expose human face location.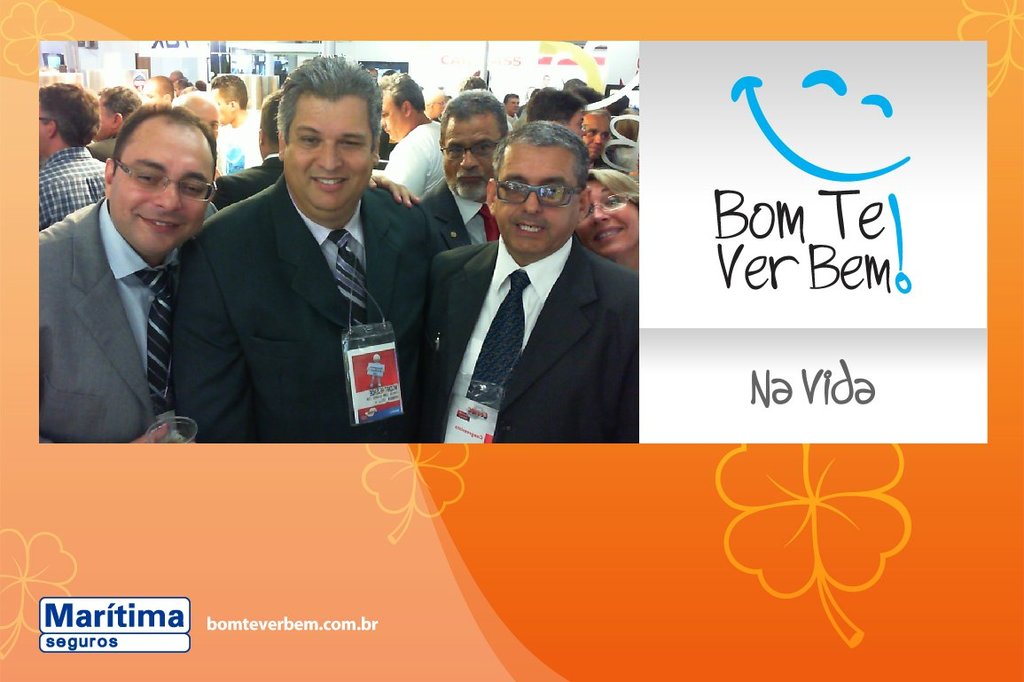
Exposed at x1=136, y1=78, x2=161, y2=105.
